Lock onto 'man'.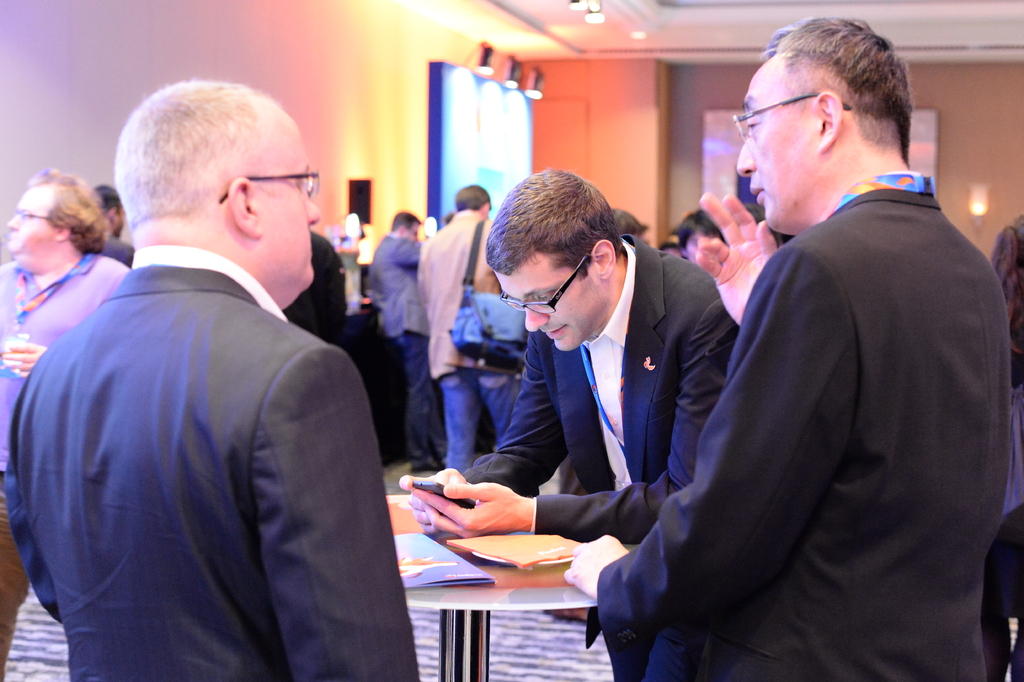
Locked: x1=1 y1=79 x2=423 y2=681.
